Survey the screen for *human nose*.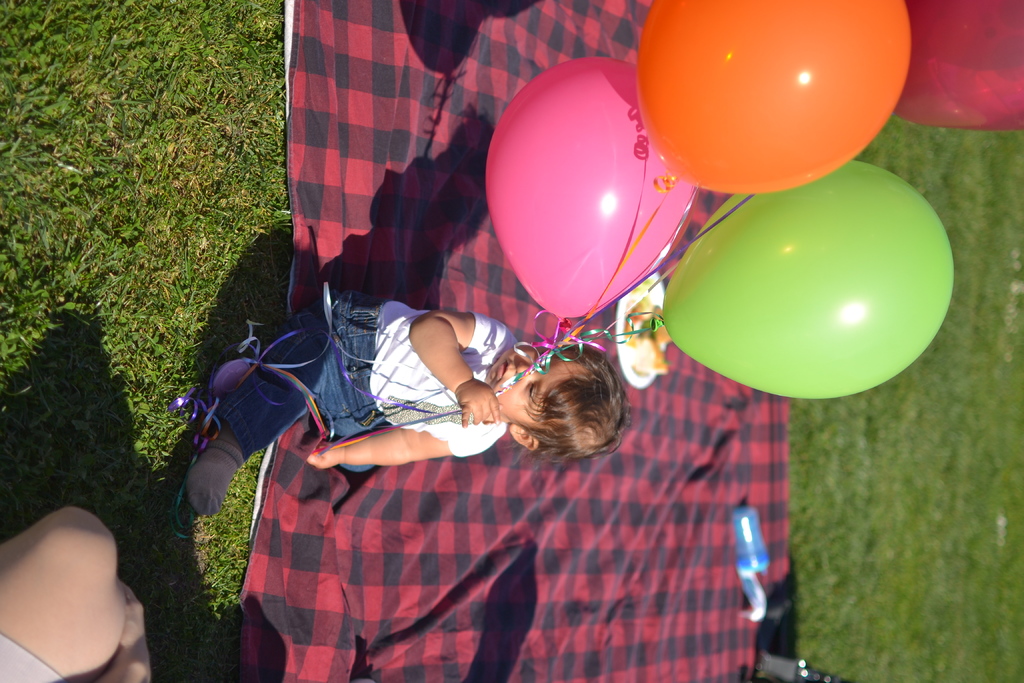
Survey found: pyautogui.locateOnScreen(516, 352, 534, 374).
